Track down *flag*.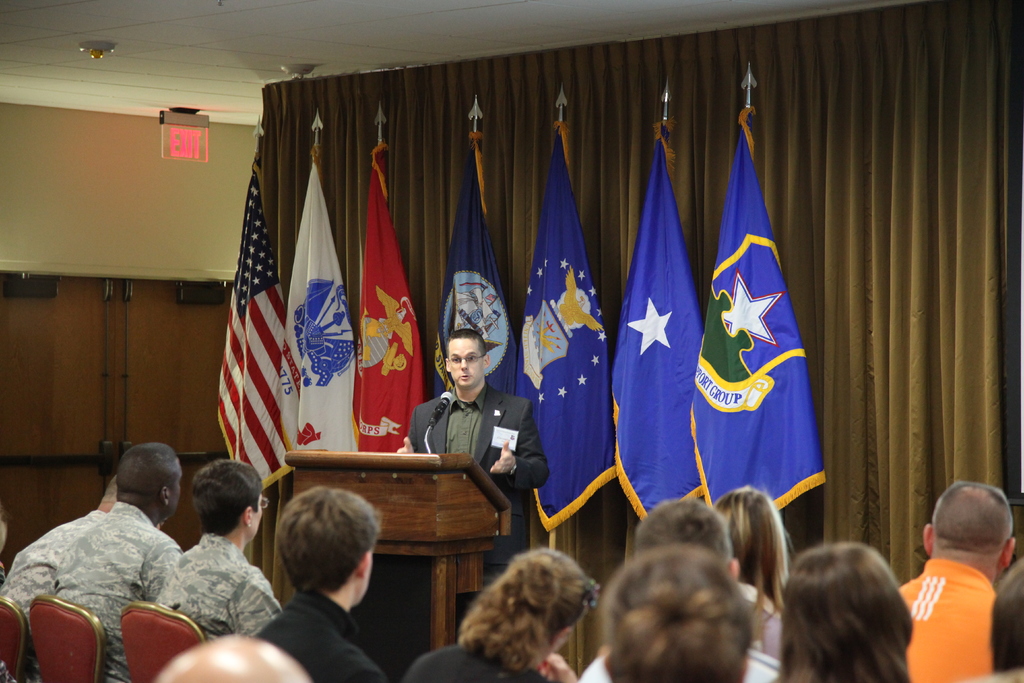
Tracked to 496/122/627/534.
